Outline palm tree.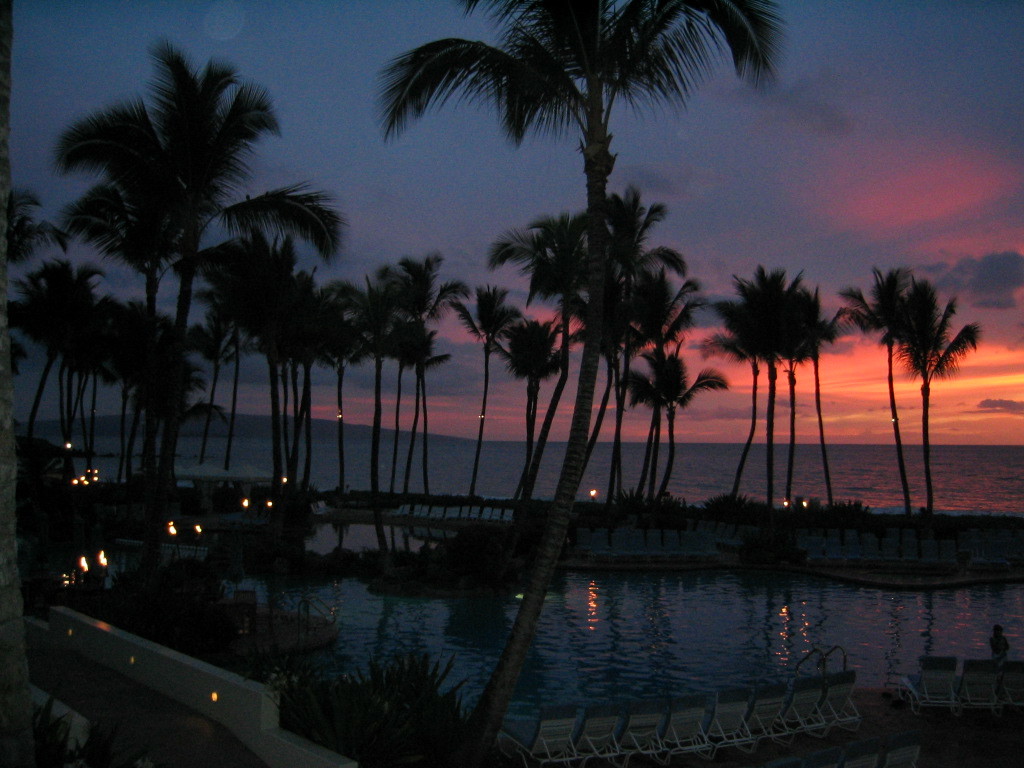
Outline: x1=41 y1=52 x2=293 y2=546.
